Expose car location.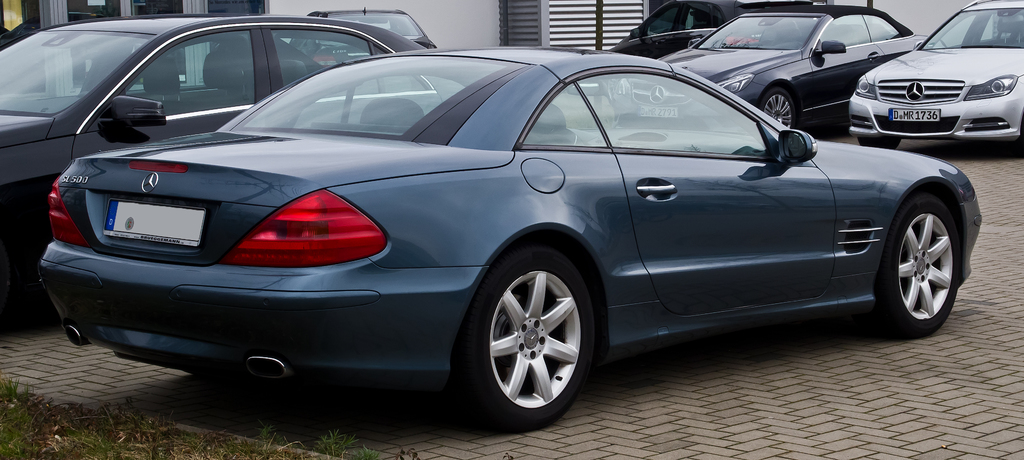
Exposed at 604 7 932 140.
